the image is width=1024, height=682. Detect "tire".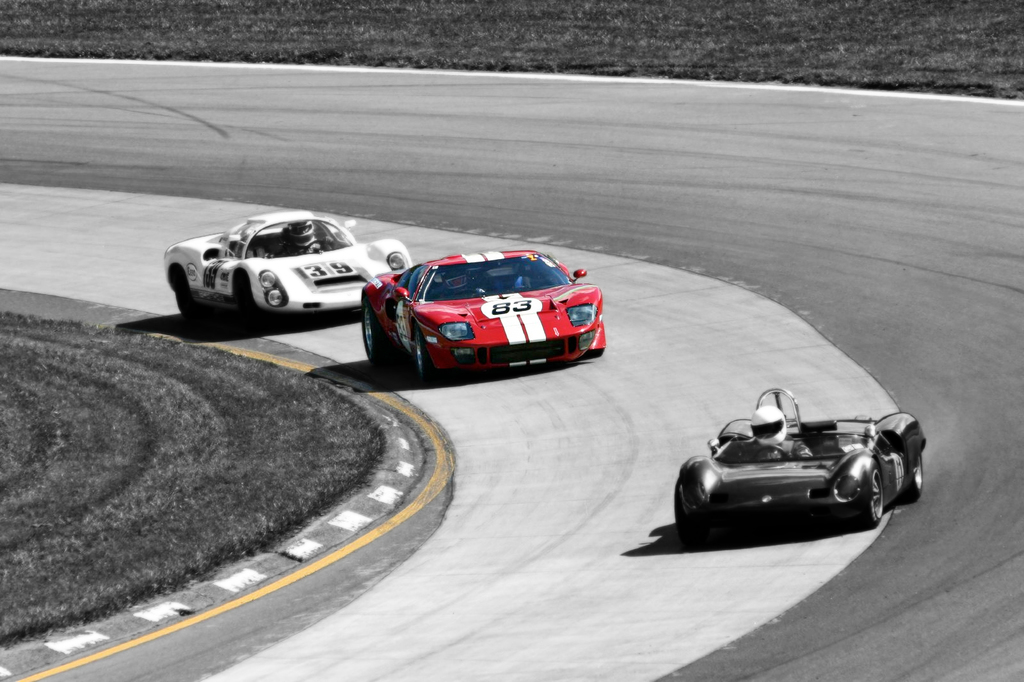
Detection: bbox=(362, 303, 383, 362).
